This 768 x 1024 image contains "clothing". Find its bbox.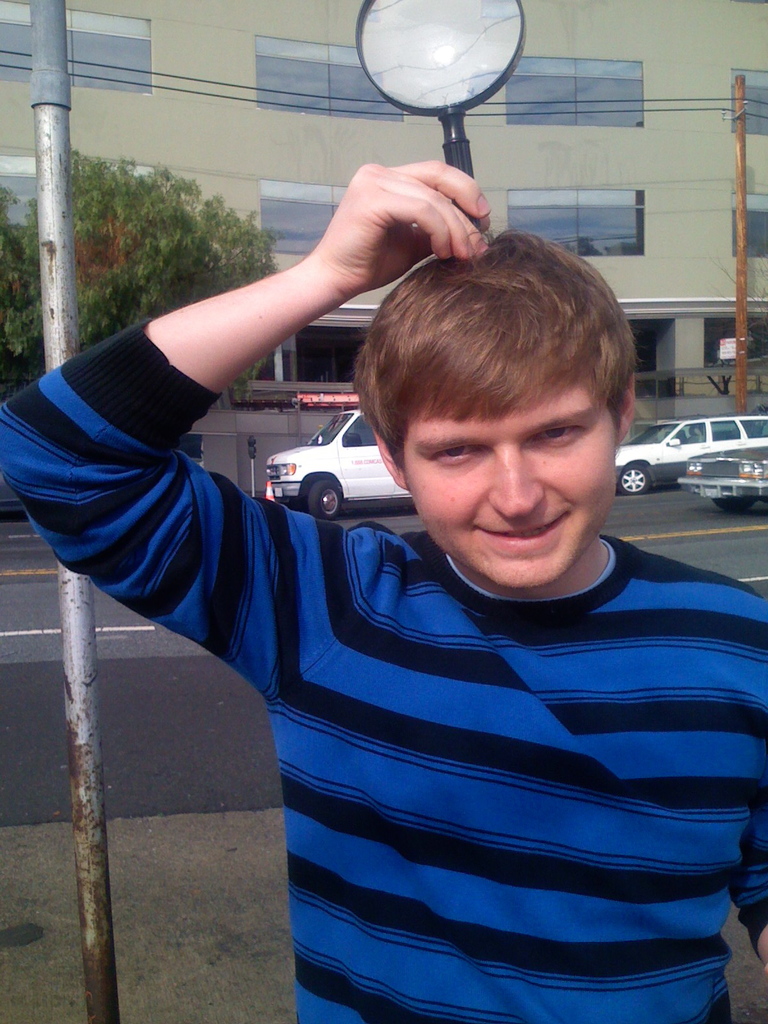
[x1=117, y1=339, x2=765, y2=1014].
